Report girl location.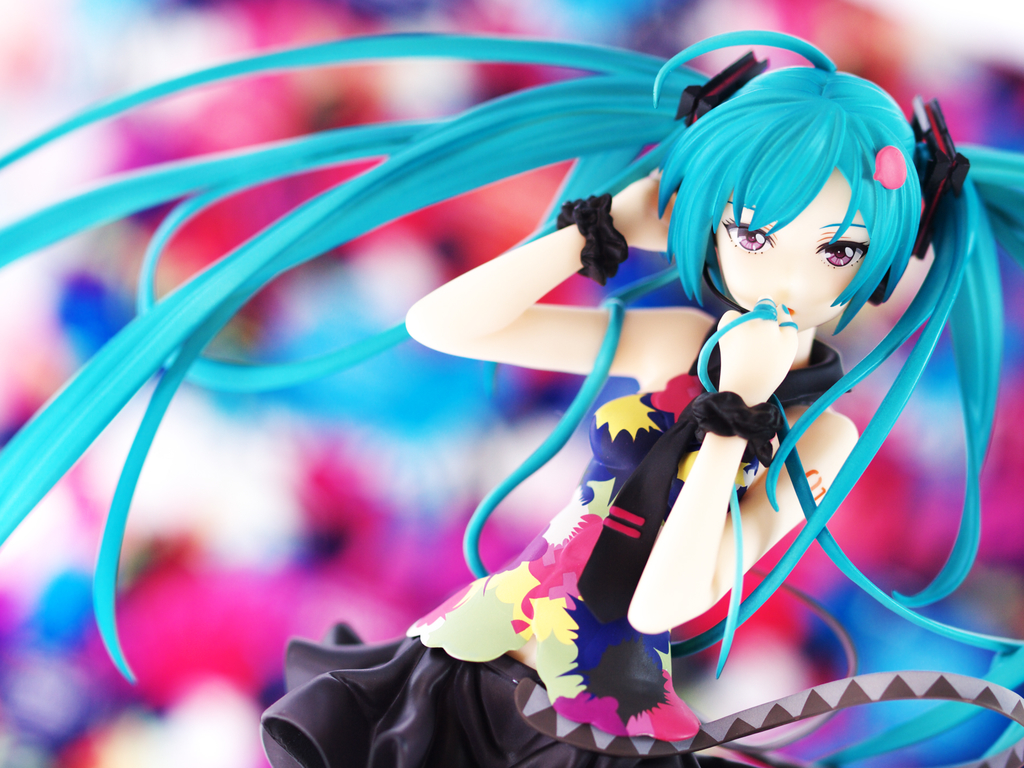
Report: crop(0, 29, 1023, 767).
